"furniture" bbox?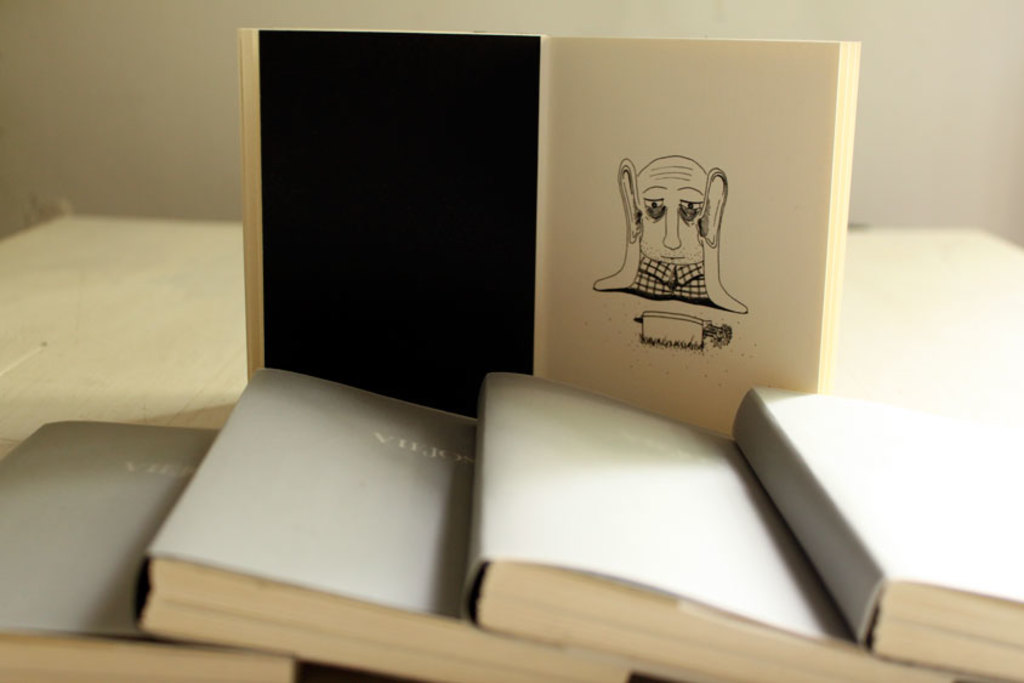
<bbox>0, 220, 1023, 682</bbox>
